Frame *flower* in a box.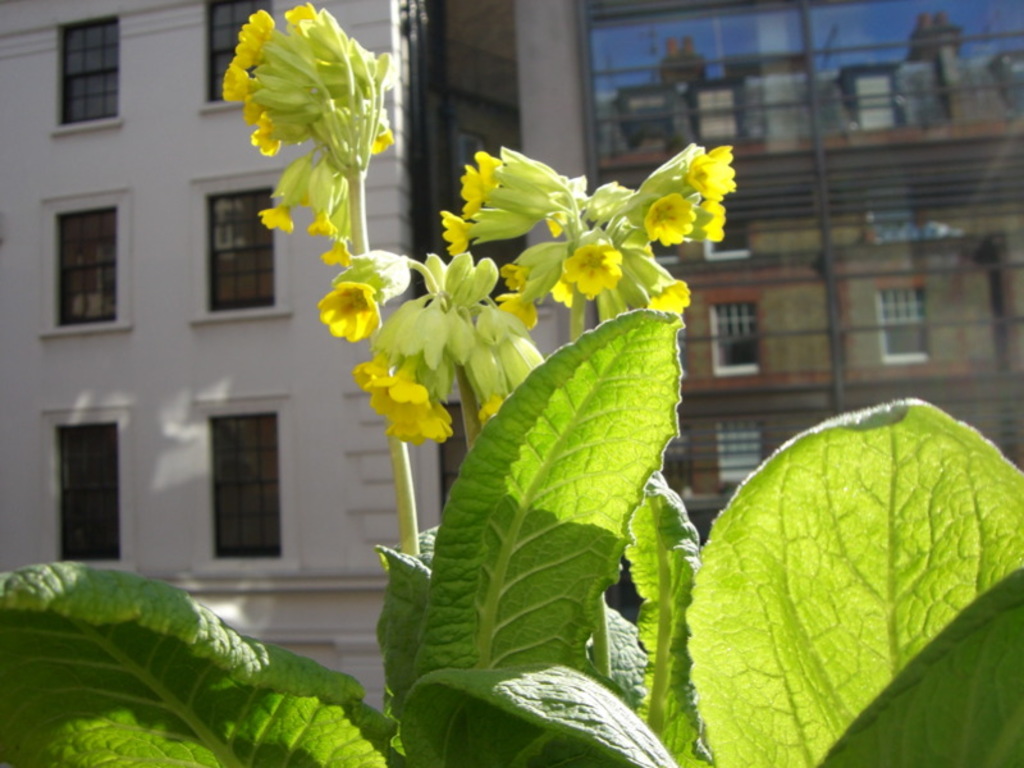
{"x1": 641, "y1": 188, "x2": 695, "y2": 244}.
